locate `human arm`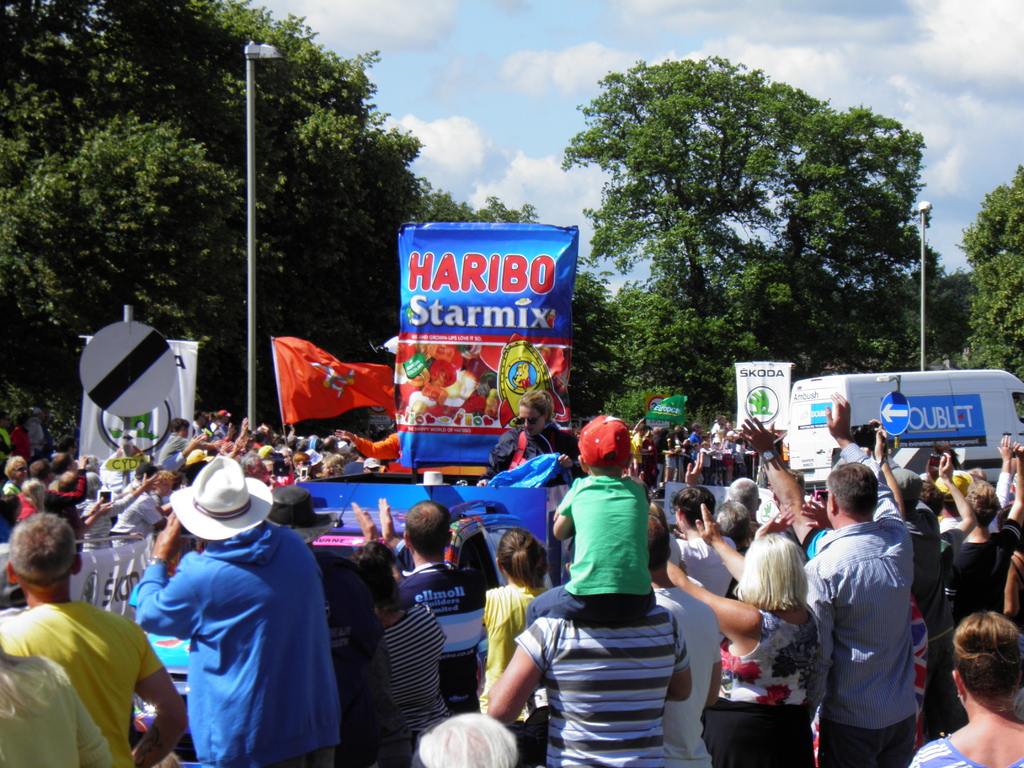
<bbox>909, 737, 938, 767</bbox>
